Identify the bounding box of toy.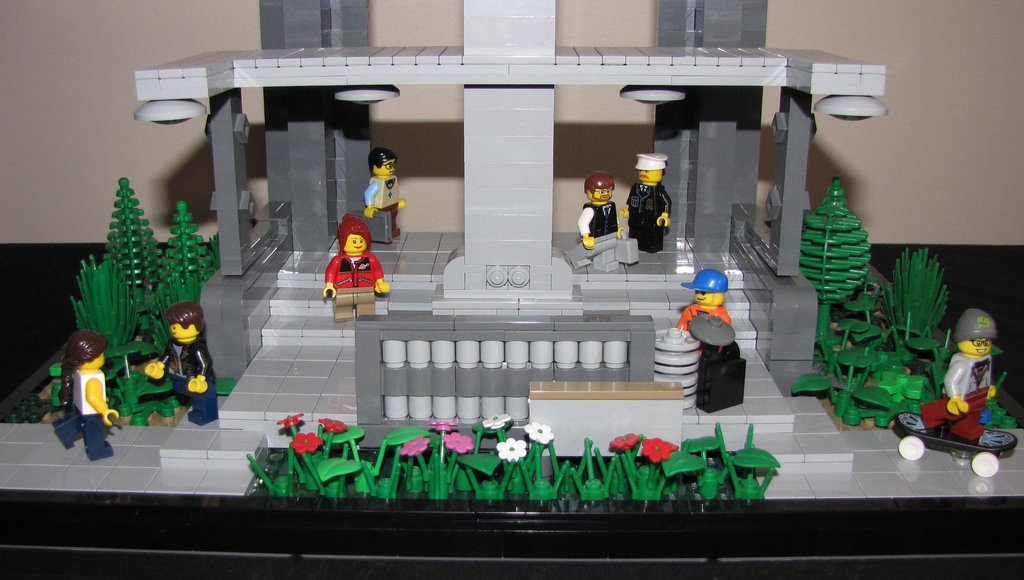
select_region(47, 335, 116, 472).
